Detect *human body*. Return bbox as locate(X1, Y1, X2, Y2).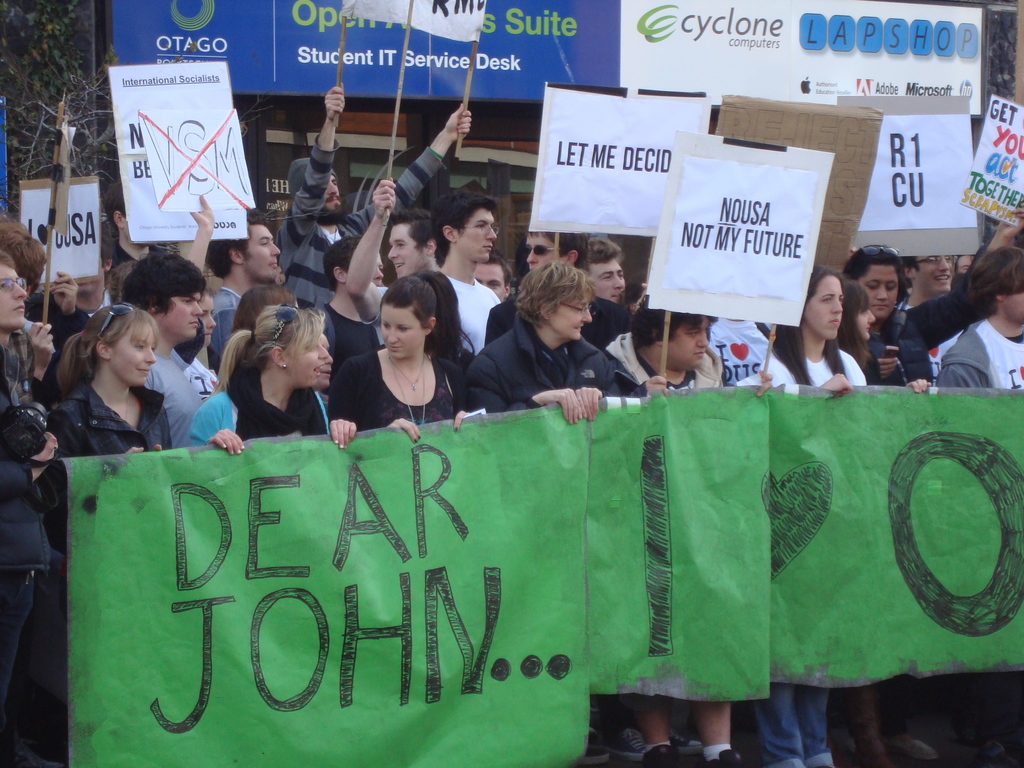
locate(184, 385, 358, 461).
